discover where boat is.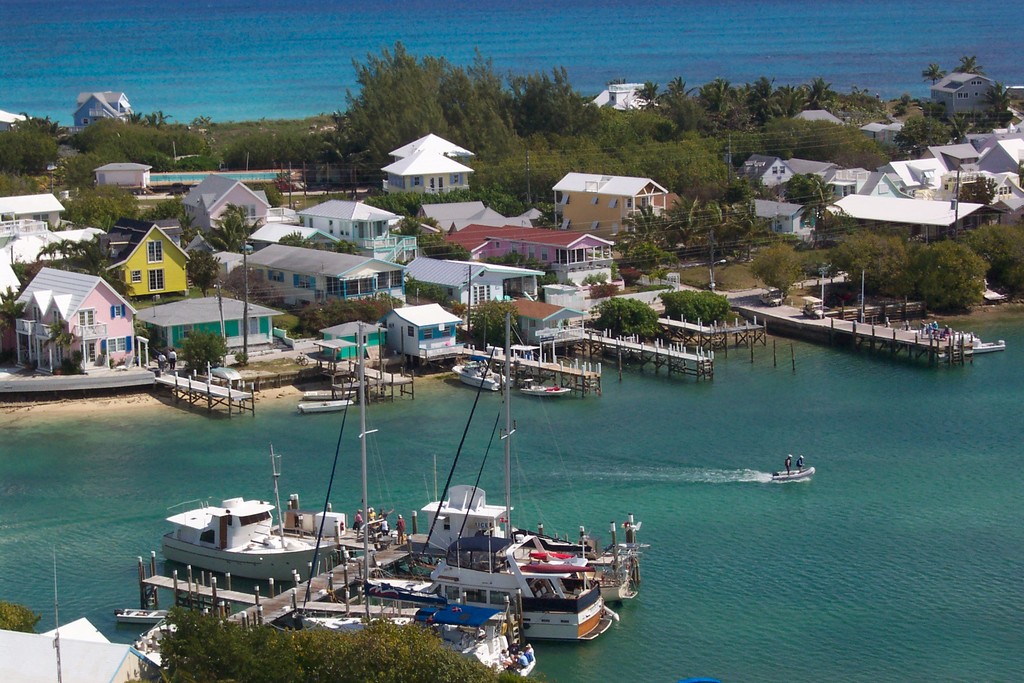
Discovered at (left=298, top=342, right=541, bottom=682).
